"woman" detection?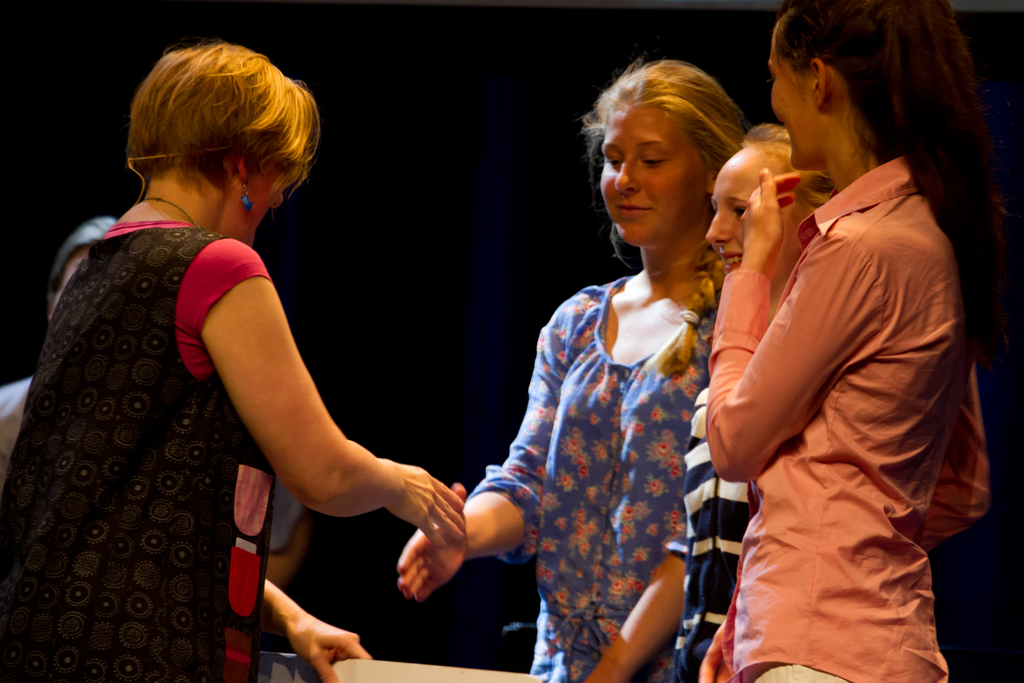
l=575, t=121, r=835, b=682
